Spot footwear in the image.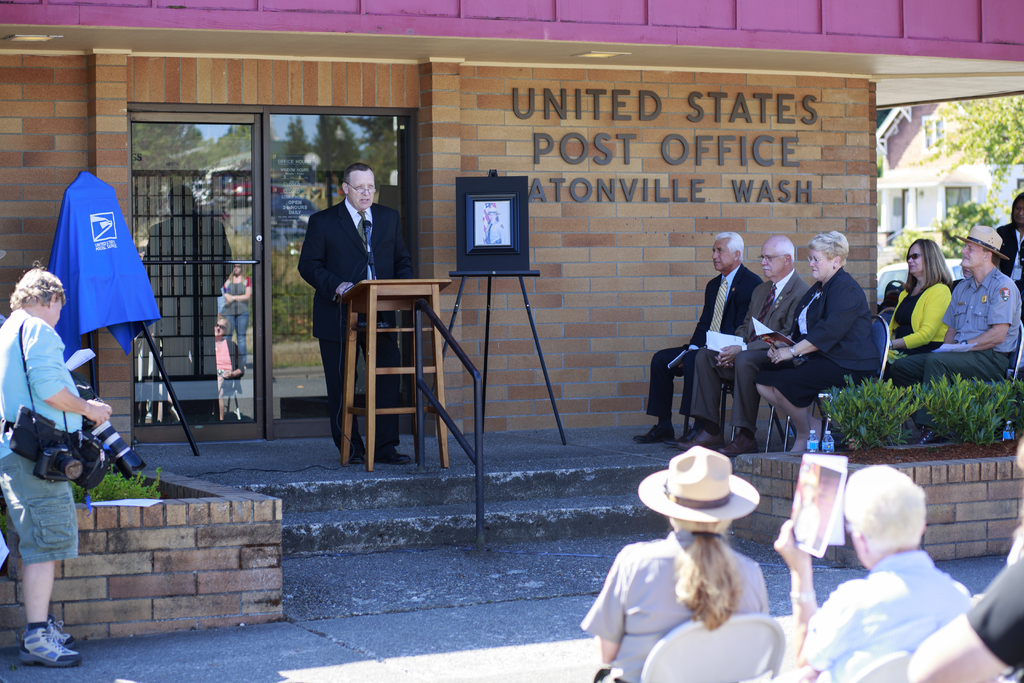
footwear found at (348,450,364,466).
